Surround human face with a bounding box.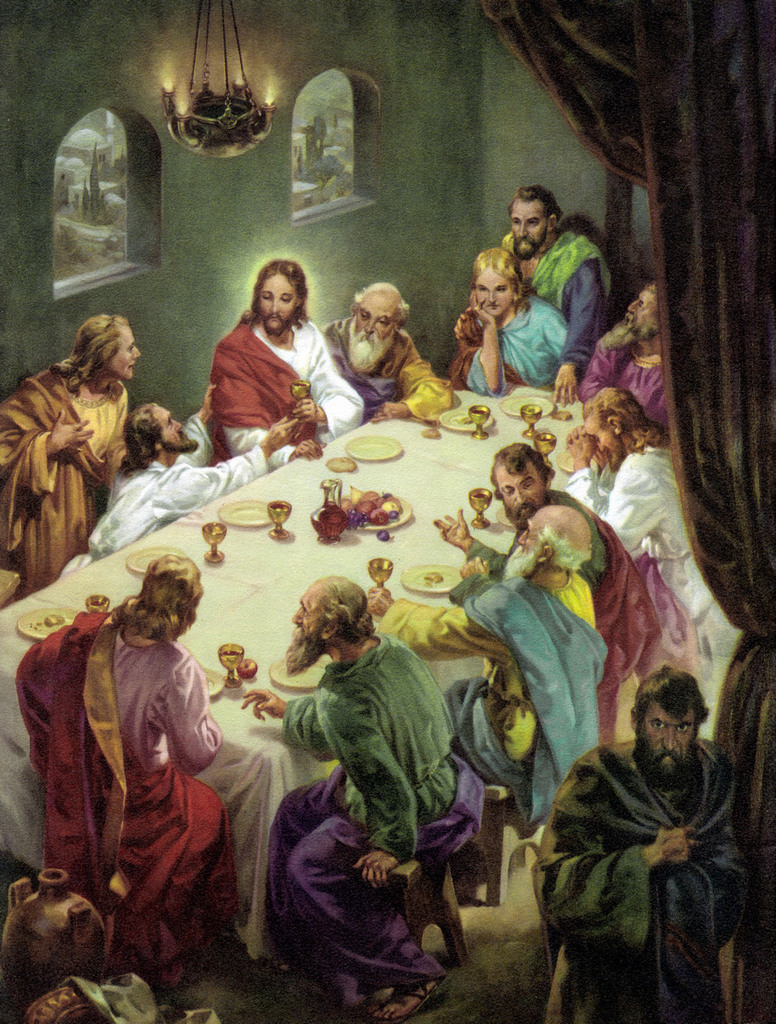
(114, 325, 142, 381).
